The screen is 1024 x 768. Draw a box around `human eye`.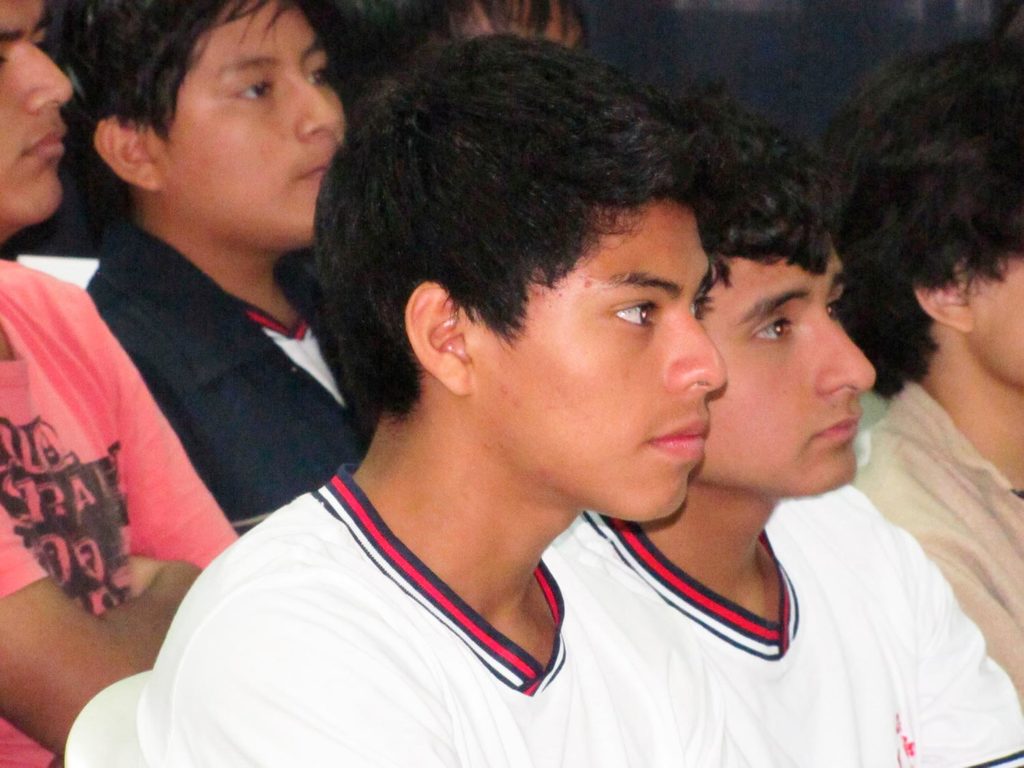
rect(232, 70, 276, 109).
